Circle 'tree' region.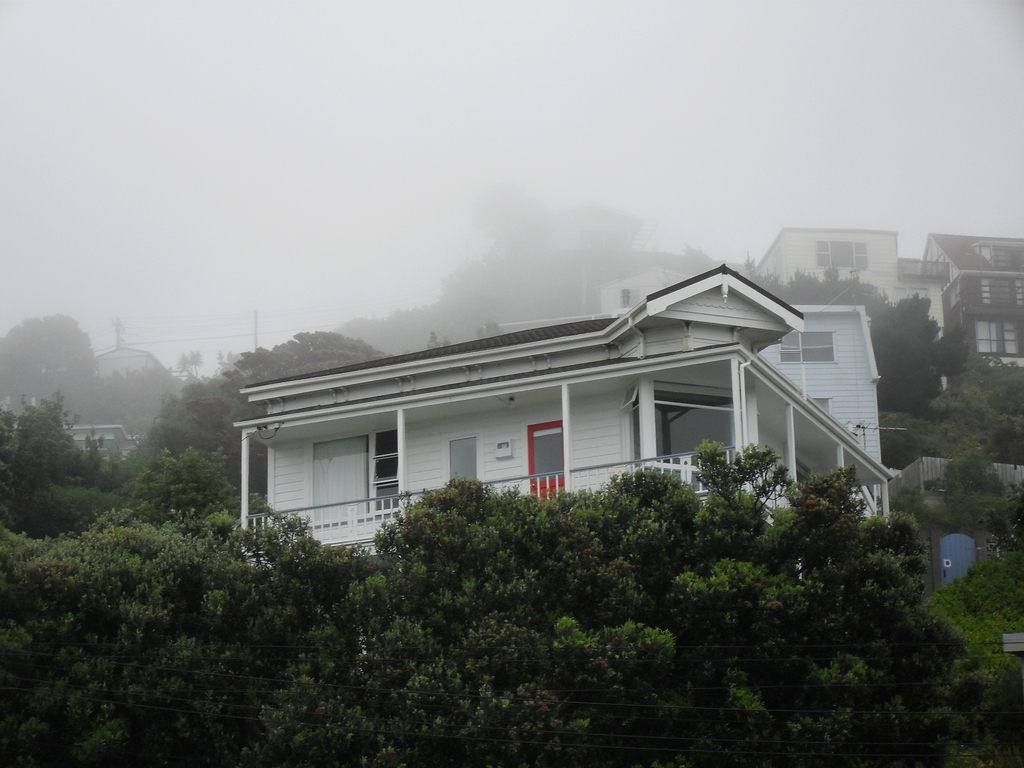
Region: locate(4, 385, 70, 511).
